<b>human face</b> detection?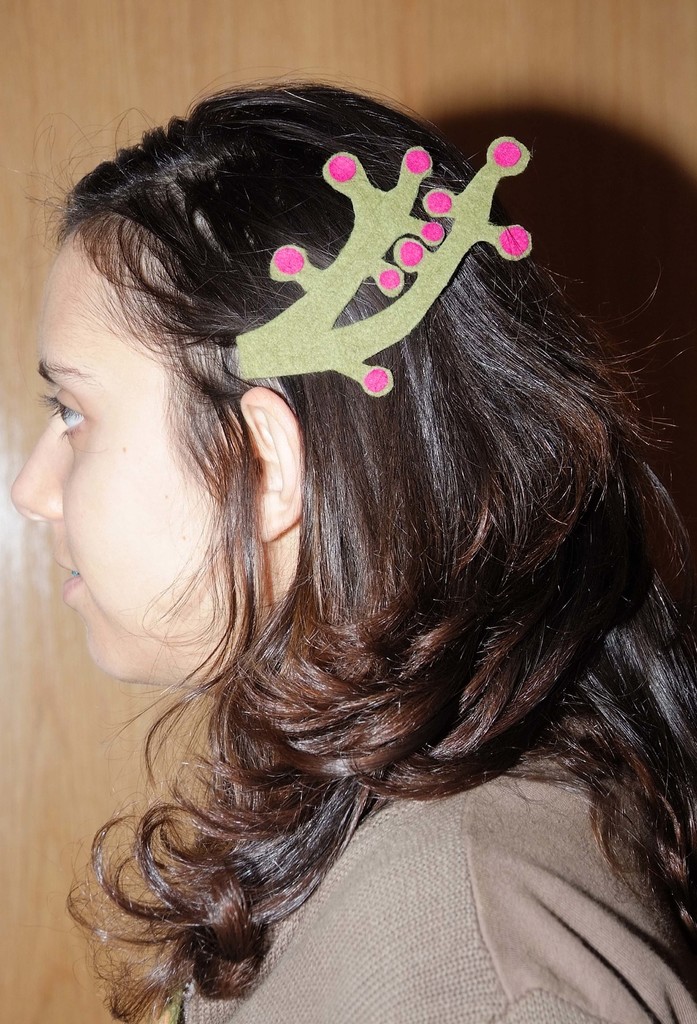
(left=12, top=225, right=230, bottom=678)
